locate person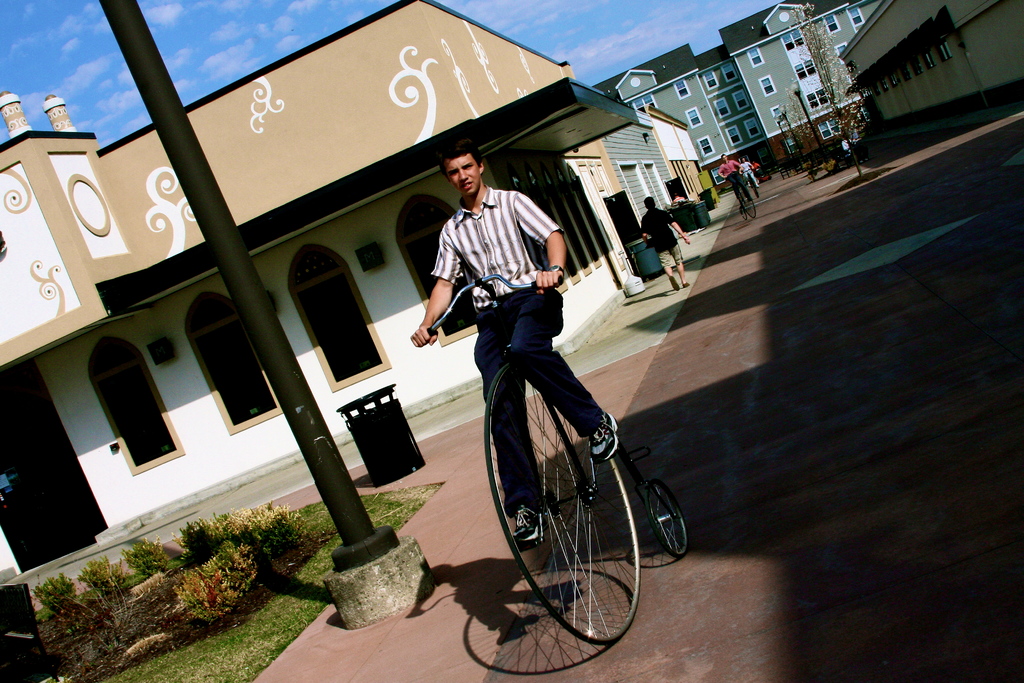
l=636, t=199, r=690, b=295
